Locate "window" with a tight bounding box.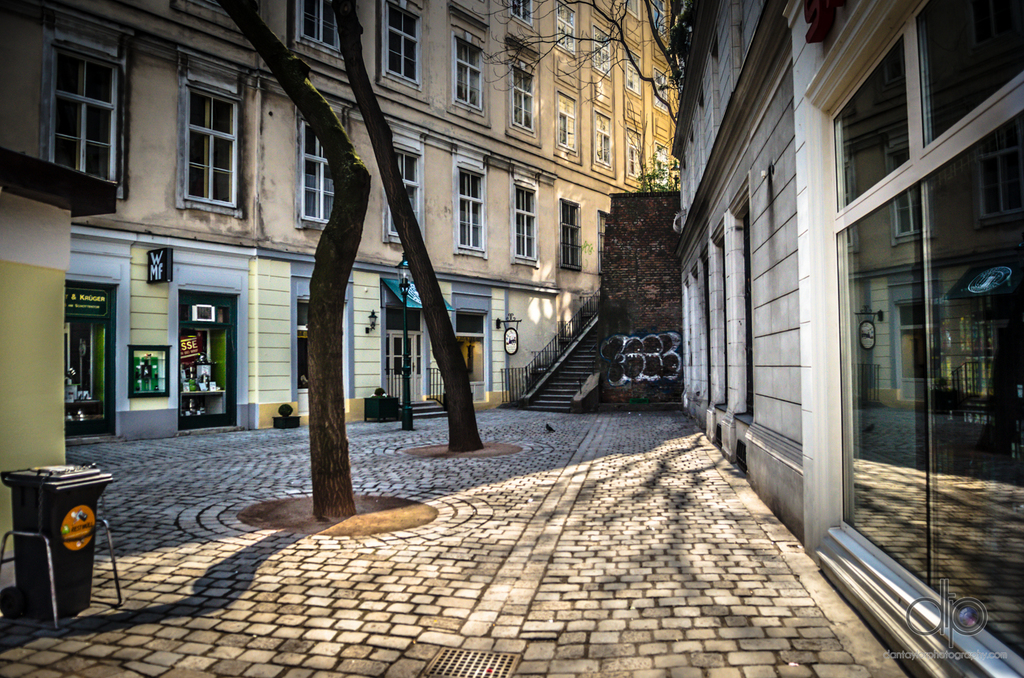
box=[624, 0, 641, 22].
